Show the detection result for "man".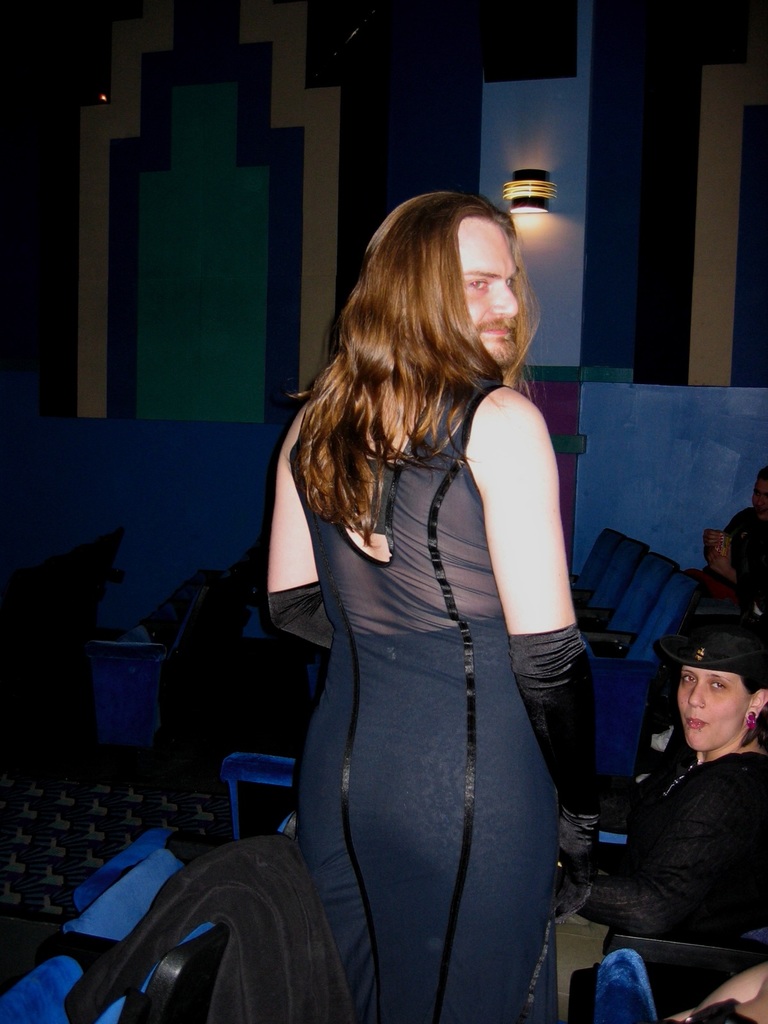
266:188:582:1023.
